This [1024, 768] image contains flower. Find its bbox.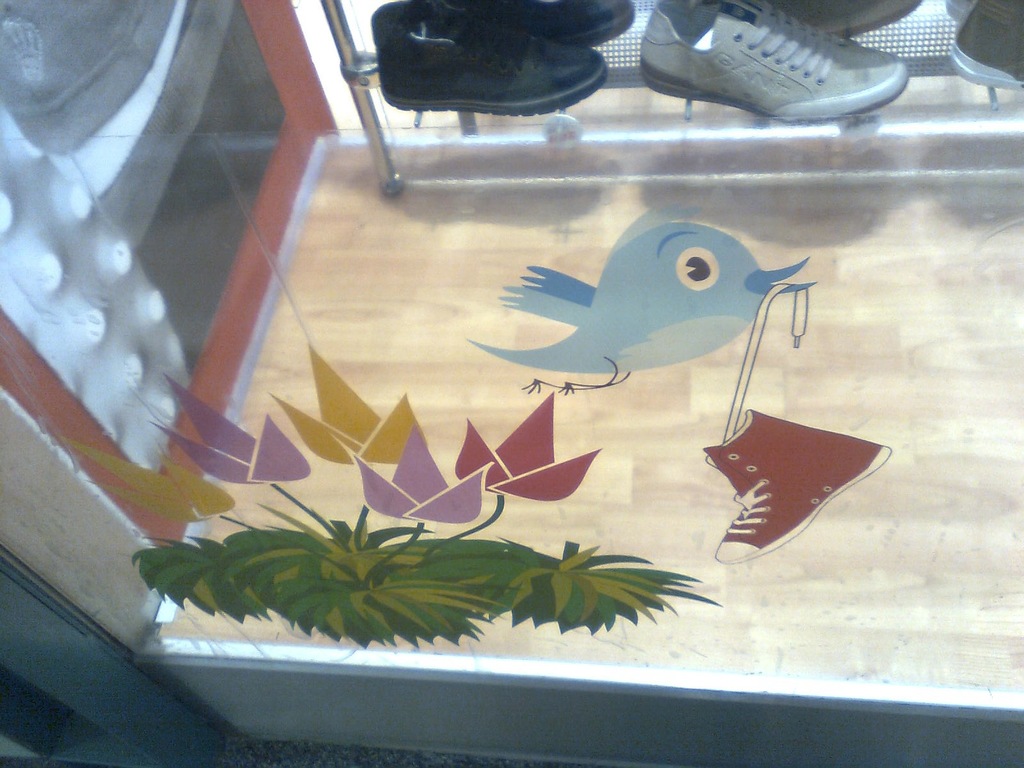
bbox=[350, 426, 498, 545].
